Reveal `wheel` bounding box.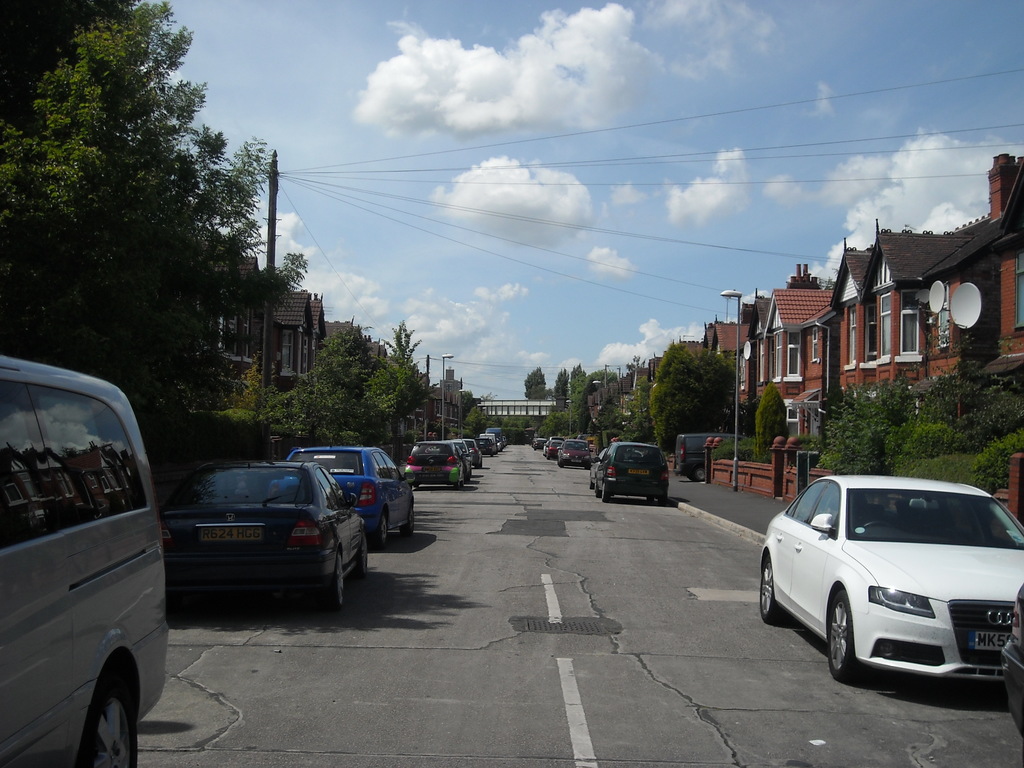
Revealed: detection(595, 488, 603, 497).
